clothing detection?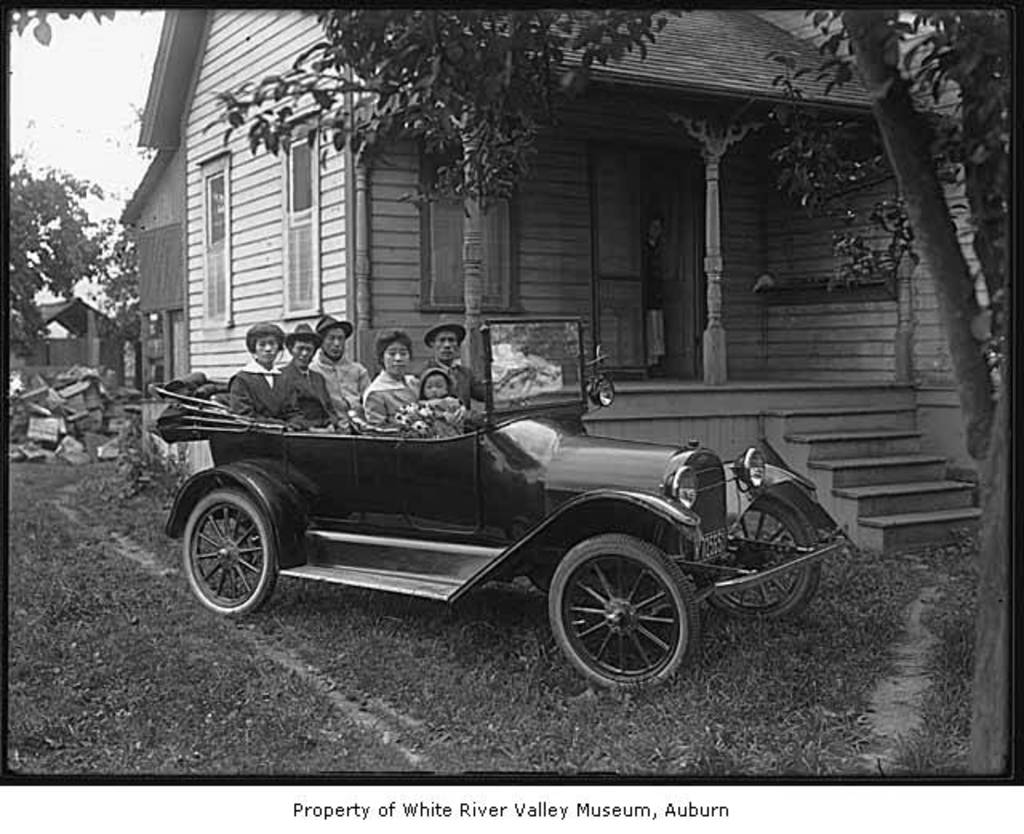
[437,362,493,405]
